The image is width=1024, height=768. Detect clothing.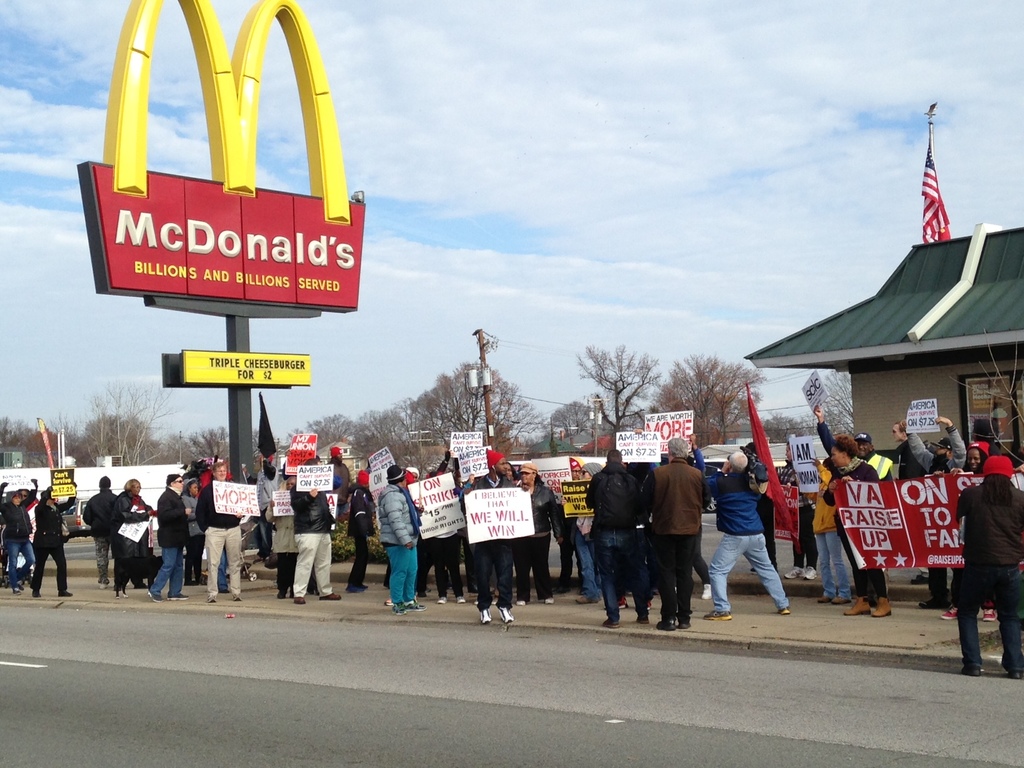
Detection: bbox=[106, 492, 146, 589].
